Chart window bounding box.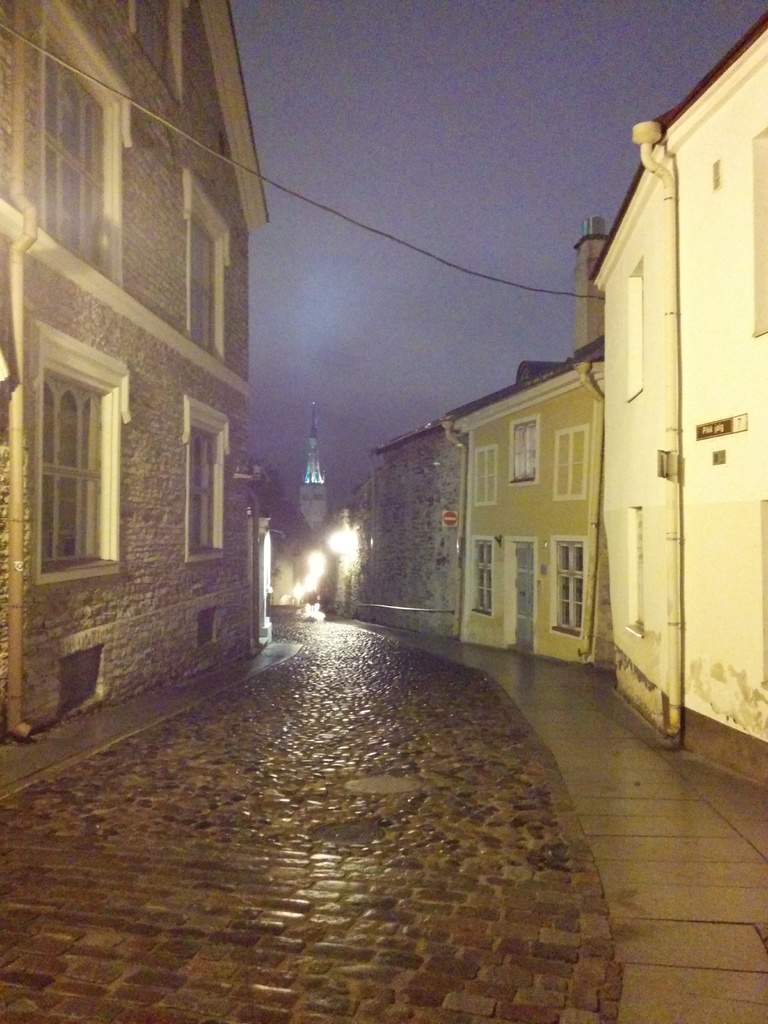
Charted: select_region(184, 399, 233, 560).
